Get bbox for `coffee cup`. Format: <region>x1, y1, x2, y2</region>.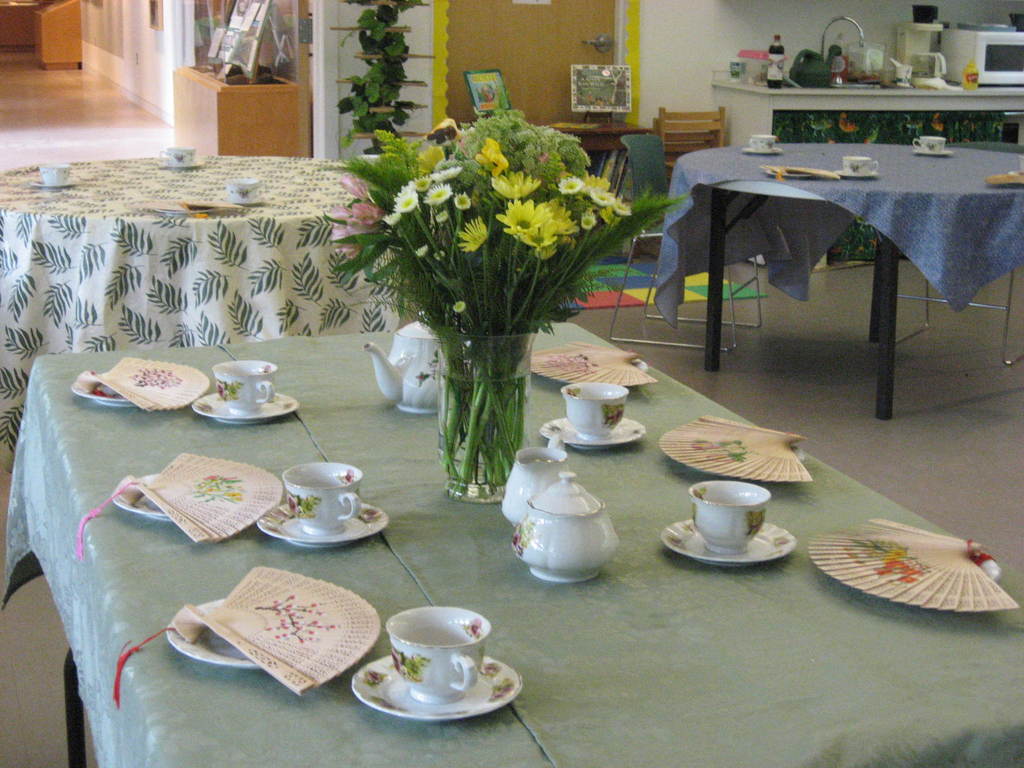
<region>559, 380, 627, 442</region>.
